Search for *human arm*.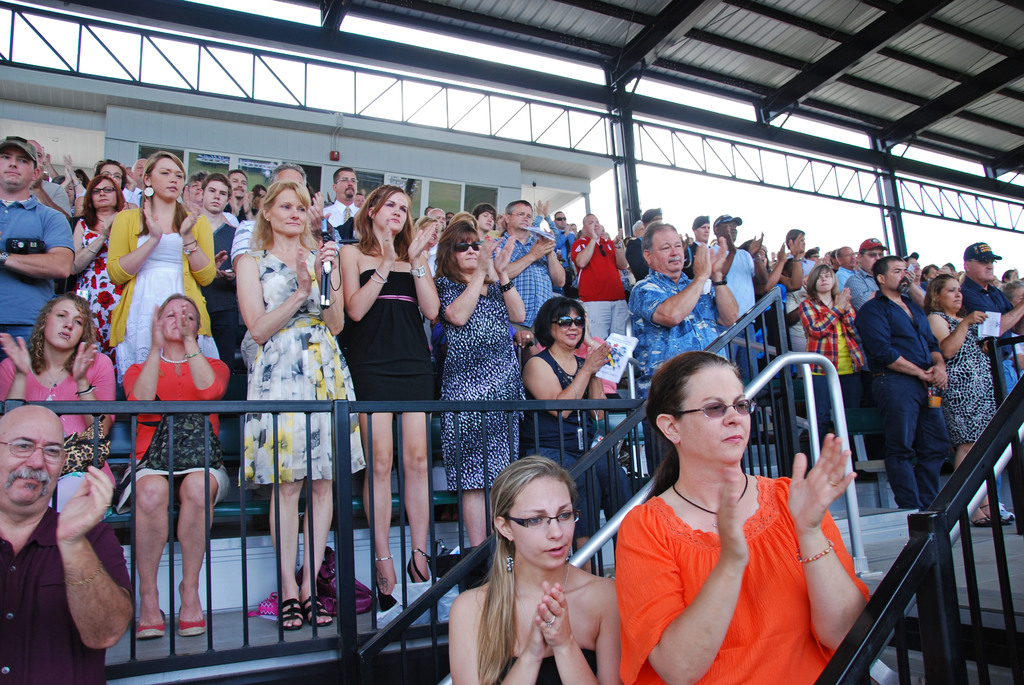
Found at (636,236,714,328).
